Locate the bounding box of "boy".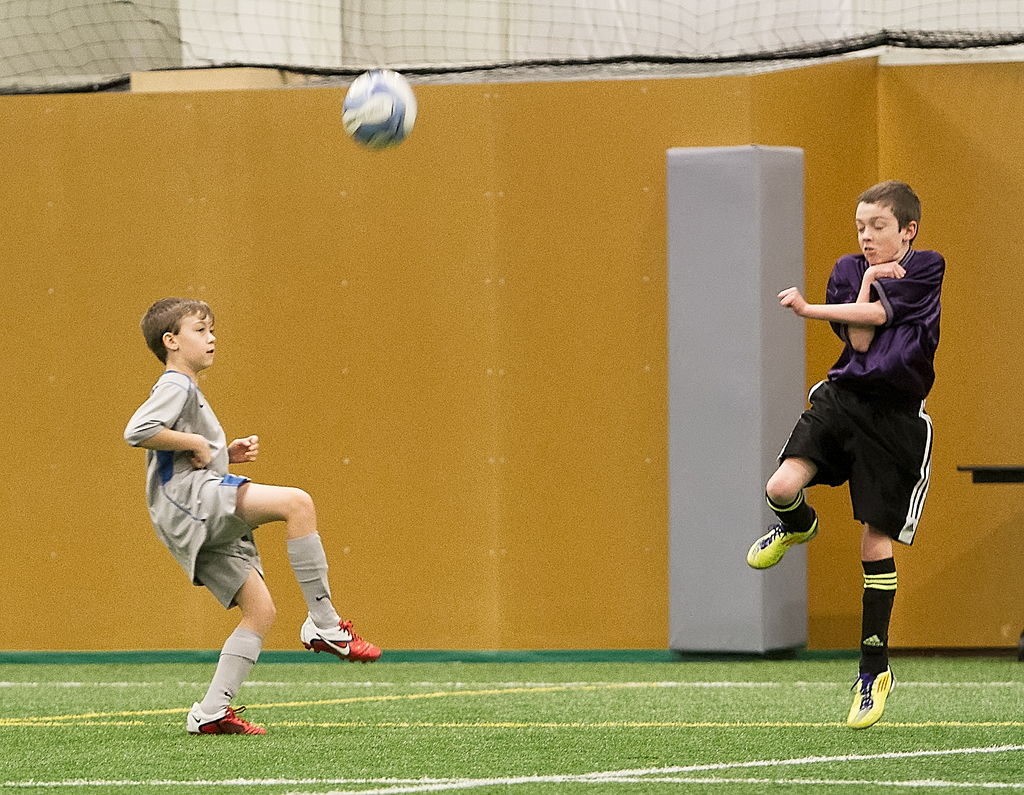
Bounding box: 748:181:945:730.
